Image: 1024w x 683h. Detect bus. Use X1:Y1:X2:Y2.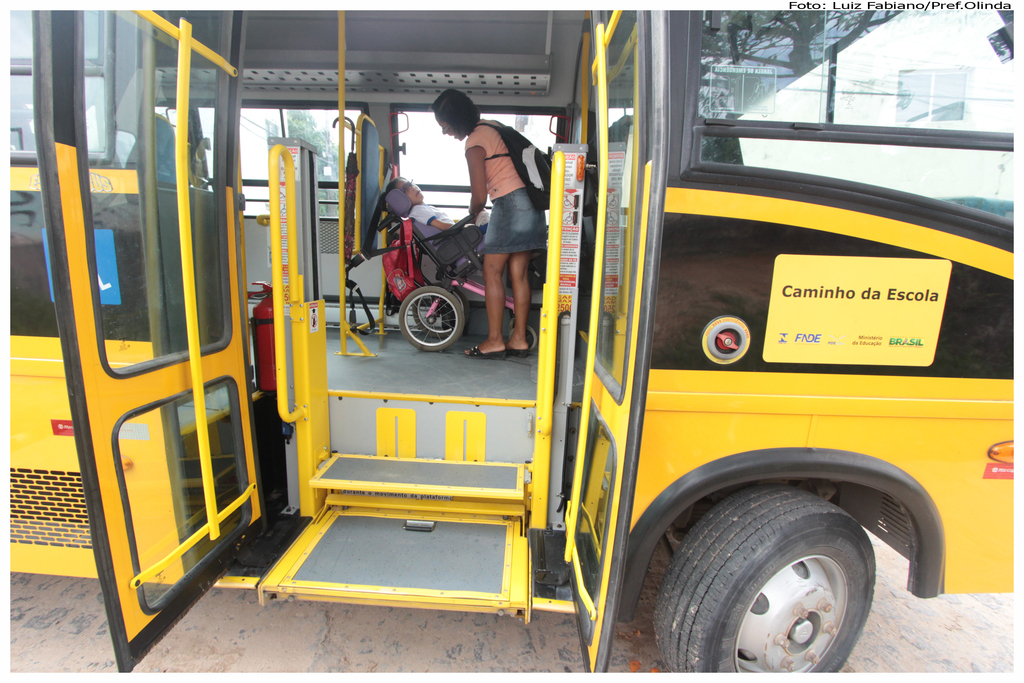
8:7:1014:672.
